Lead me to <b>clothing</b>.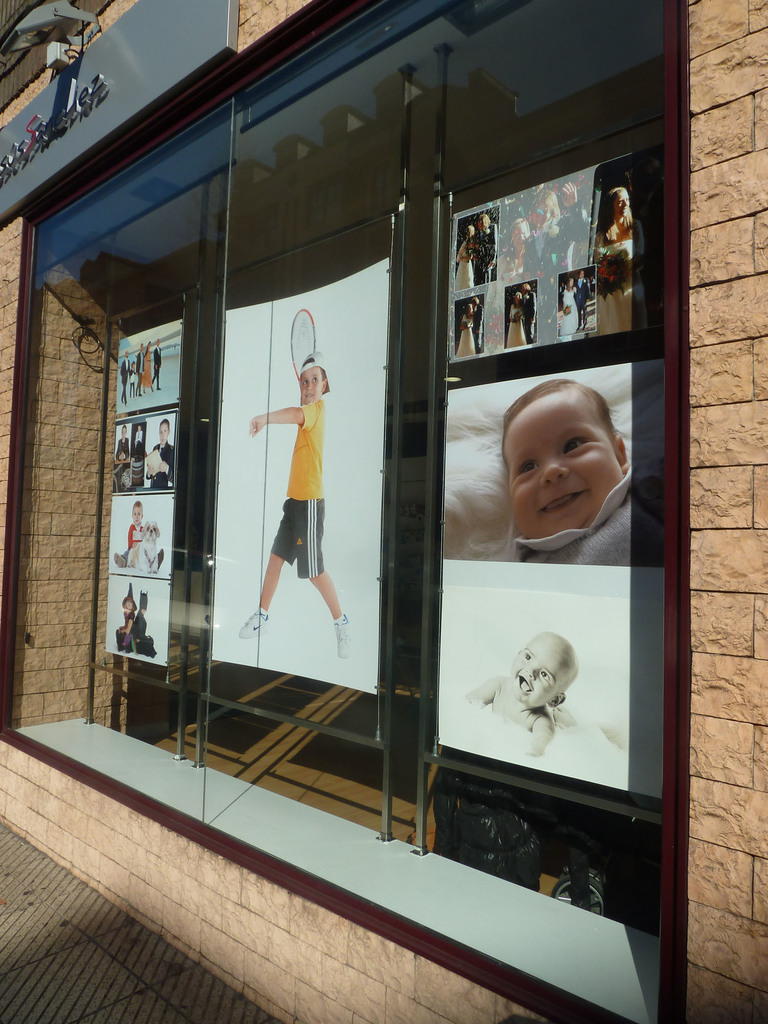
Lead to bbox=(469, 225, 499, 282).
